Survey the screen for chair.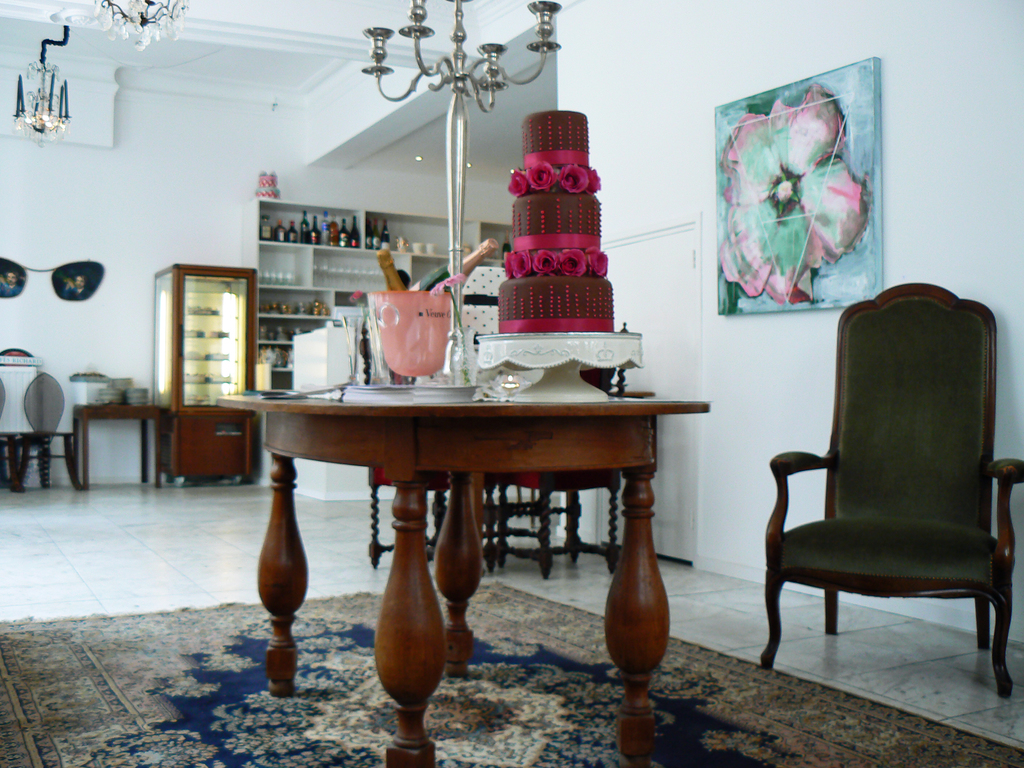
Survey found: l=753, t=277, r=1005, b=727.
